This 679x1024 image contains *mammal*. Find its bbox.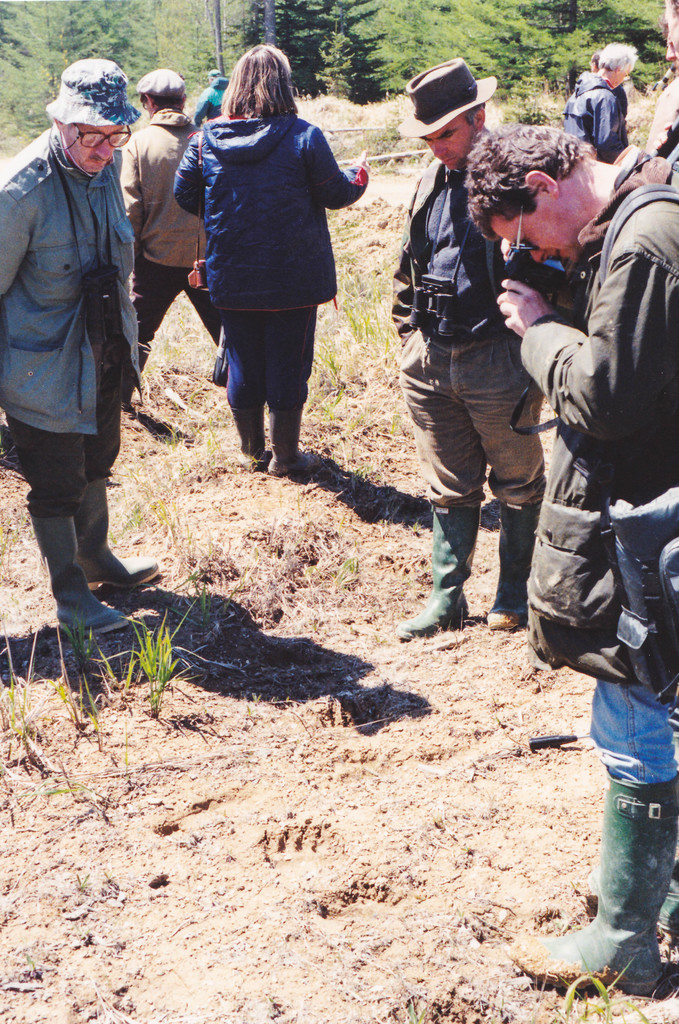
detection(560, 39, 640, 166).
